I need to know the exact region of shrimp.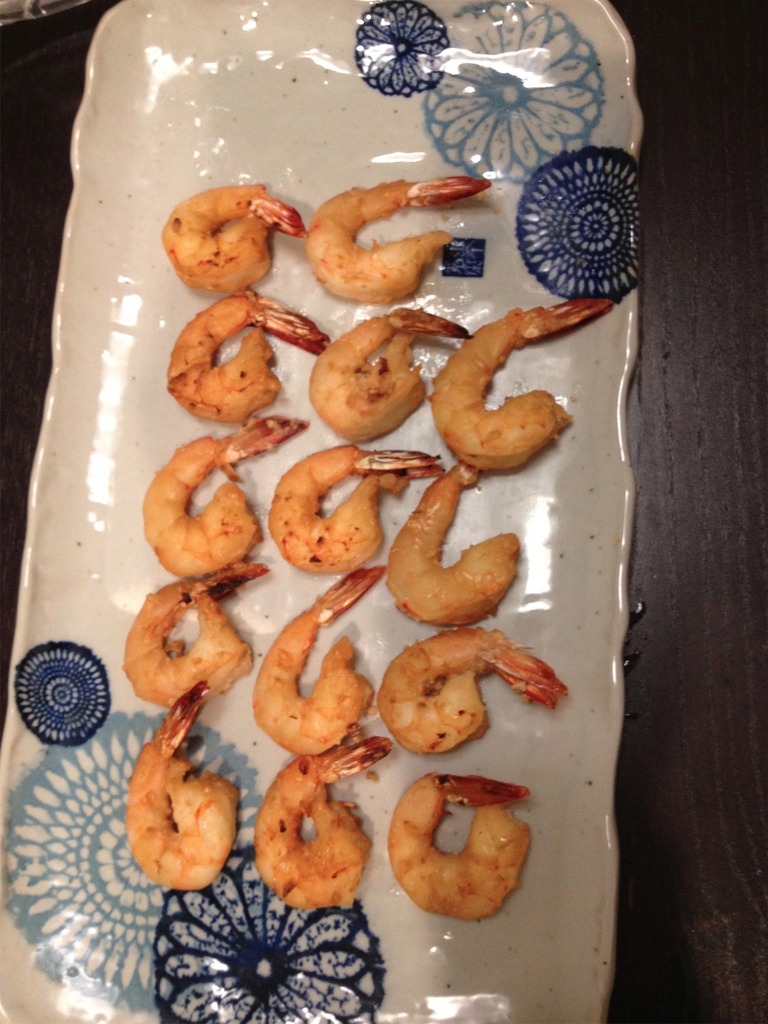
Region: select_region(387, 770, 531, 921).
